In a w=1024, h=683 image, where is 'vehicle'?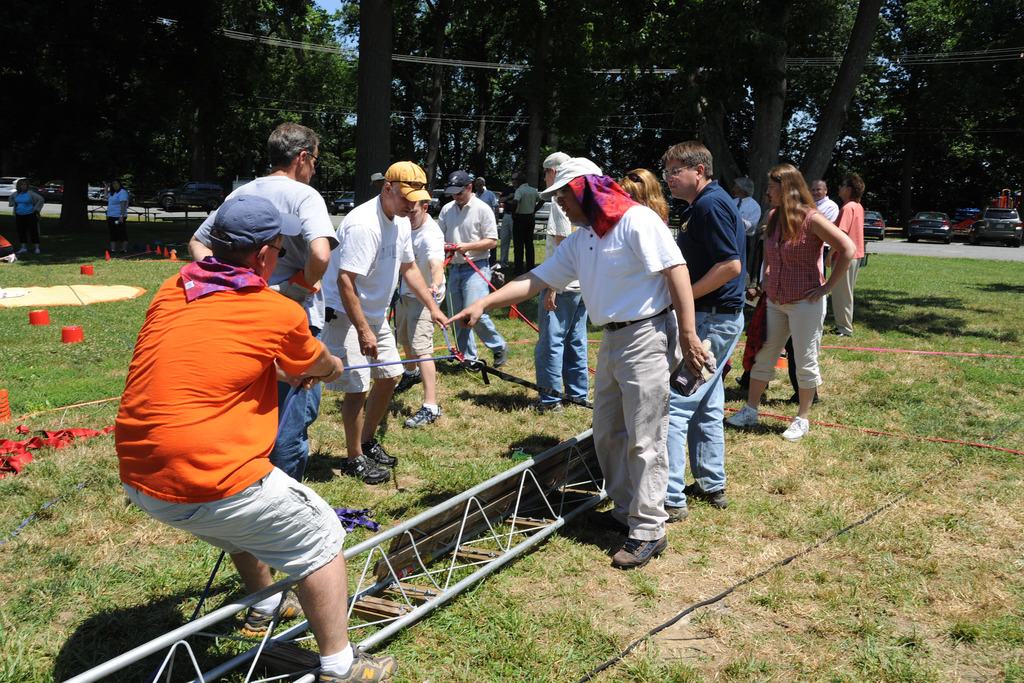
crop(333, 193, 356, 218).
